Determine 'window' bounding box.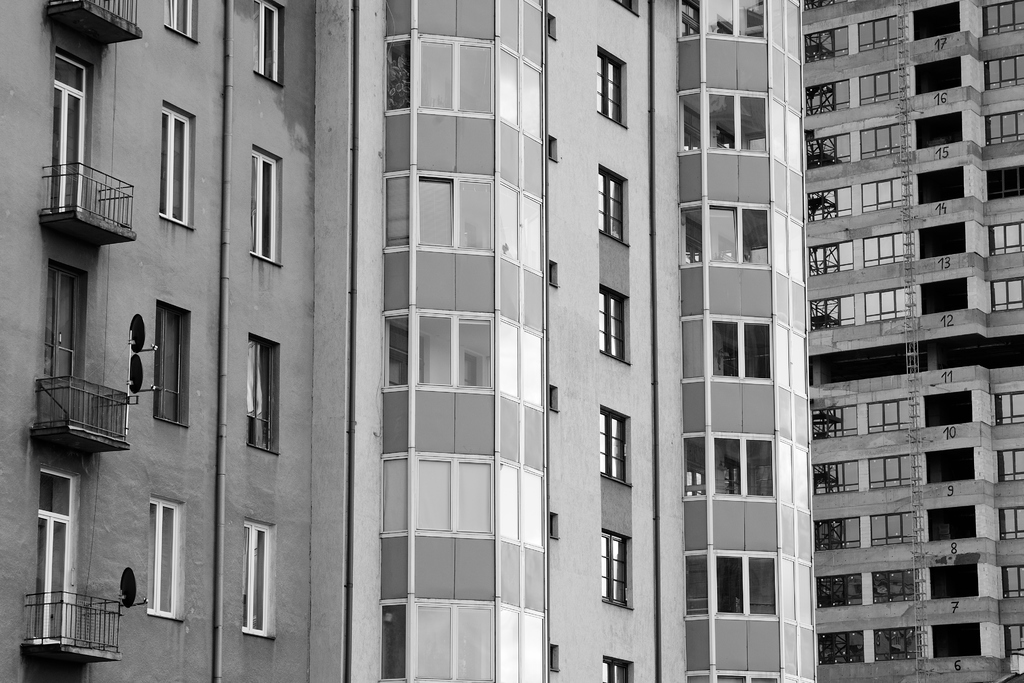
Determined: x1=804 y1=10 x2=904 y2=67.
